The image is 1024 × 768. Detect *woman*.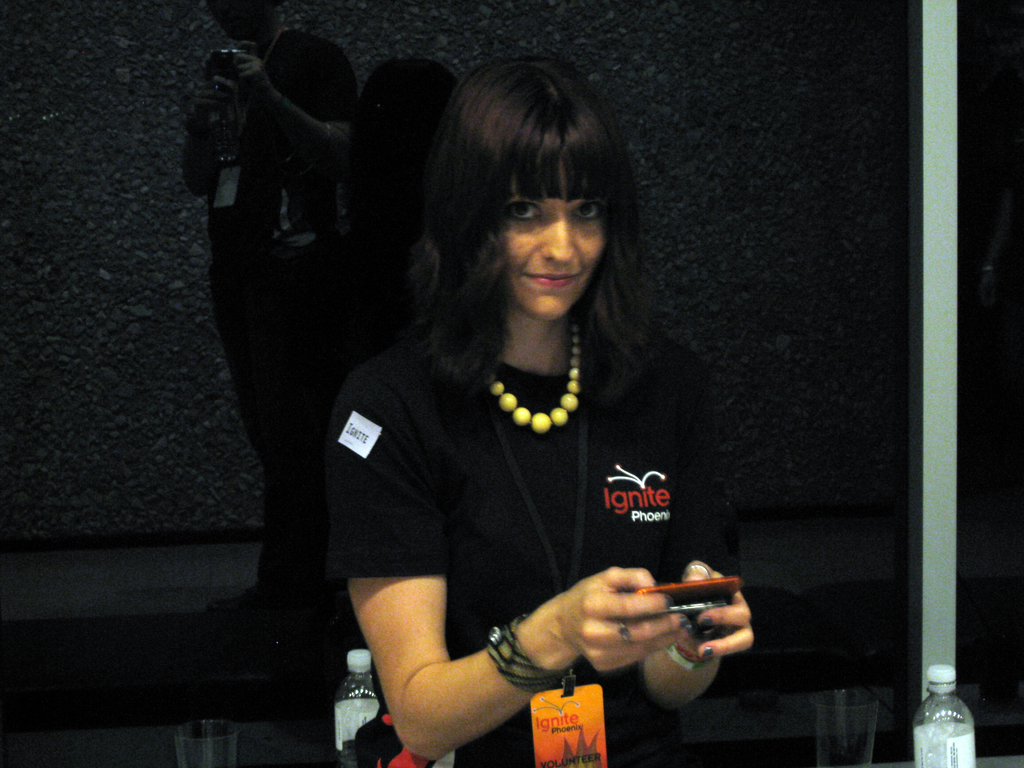
Detection: bbox(296, 61, 746, 763).
